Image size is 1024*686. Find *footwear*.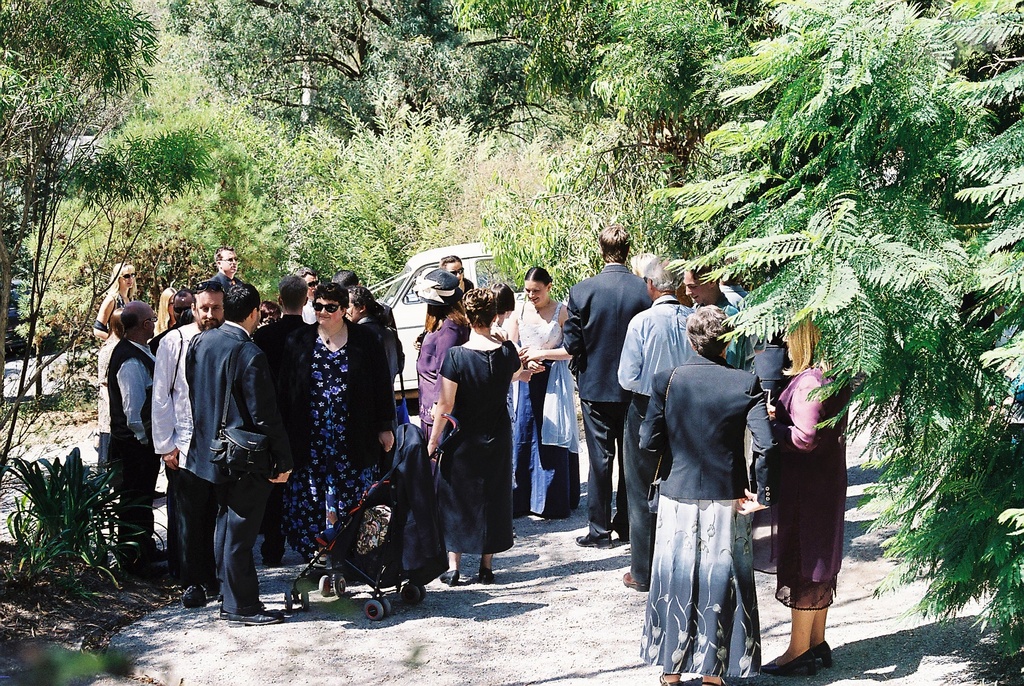
x1=312 y1=556 x2=331 y2=569.
